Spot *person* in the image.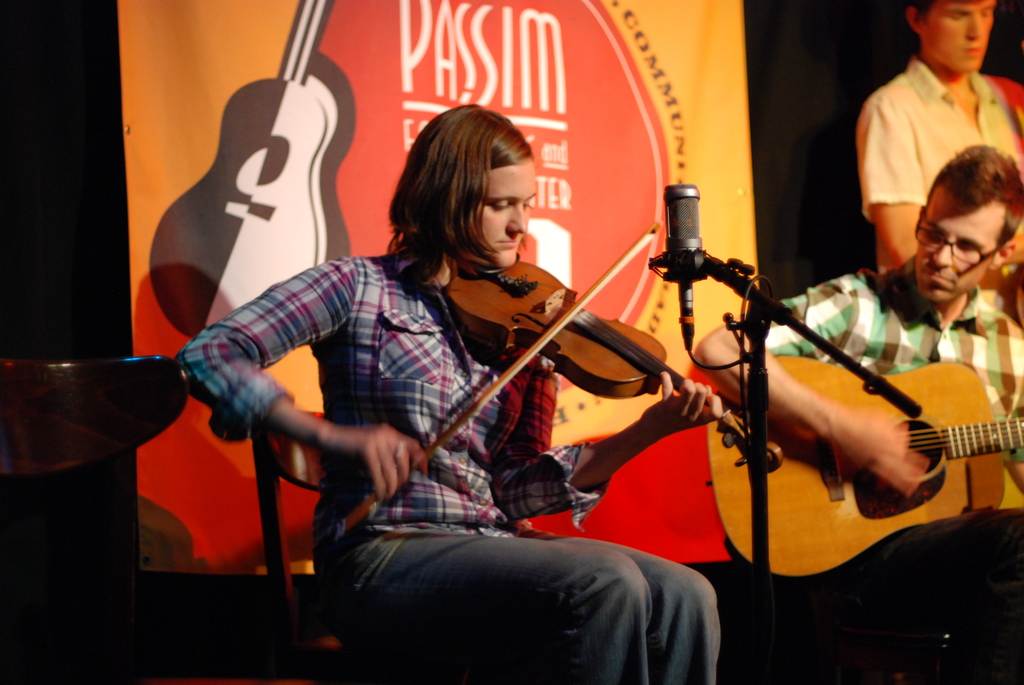
*person* found at region(262, 108, 737, 653).
